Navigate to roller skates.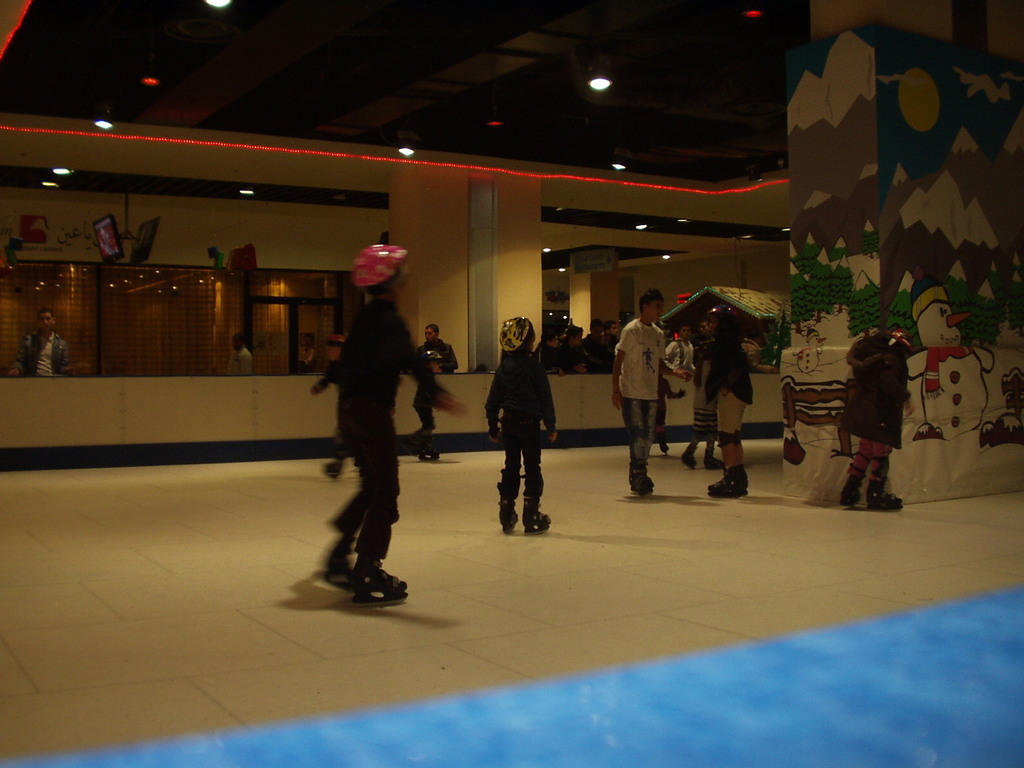
Navigation target: pyautogui.locateOnScreen(705, 451, 725, 469).
